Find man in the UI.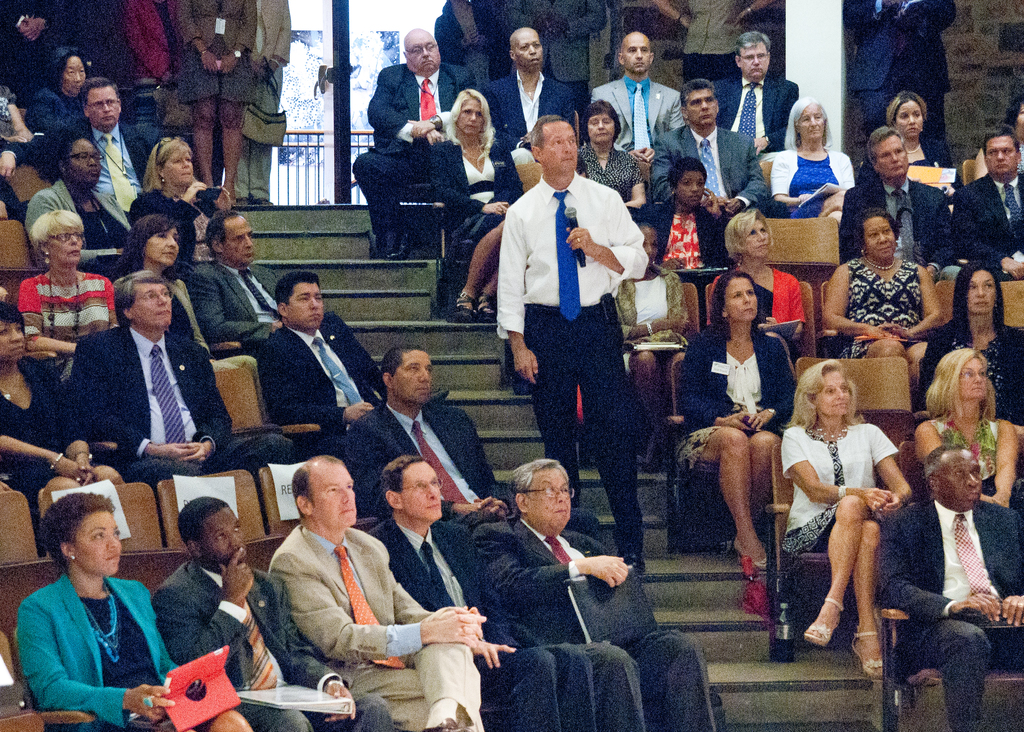
UI element at box(502, 0, 615, 93).
